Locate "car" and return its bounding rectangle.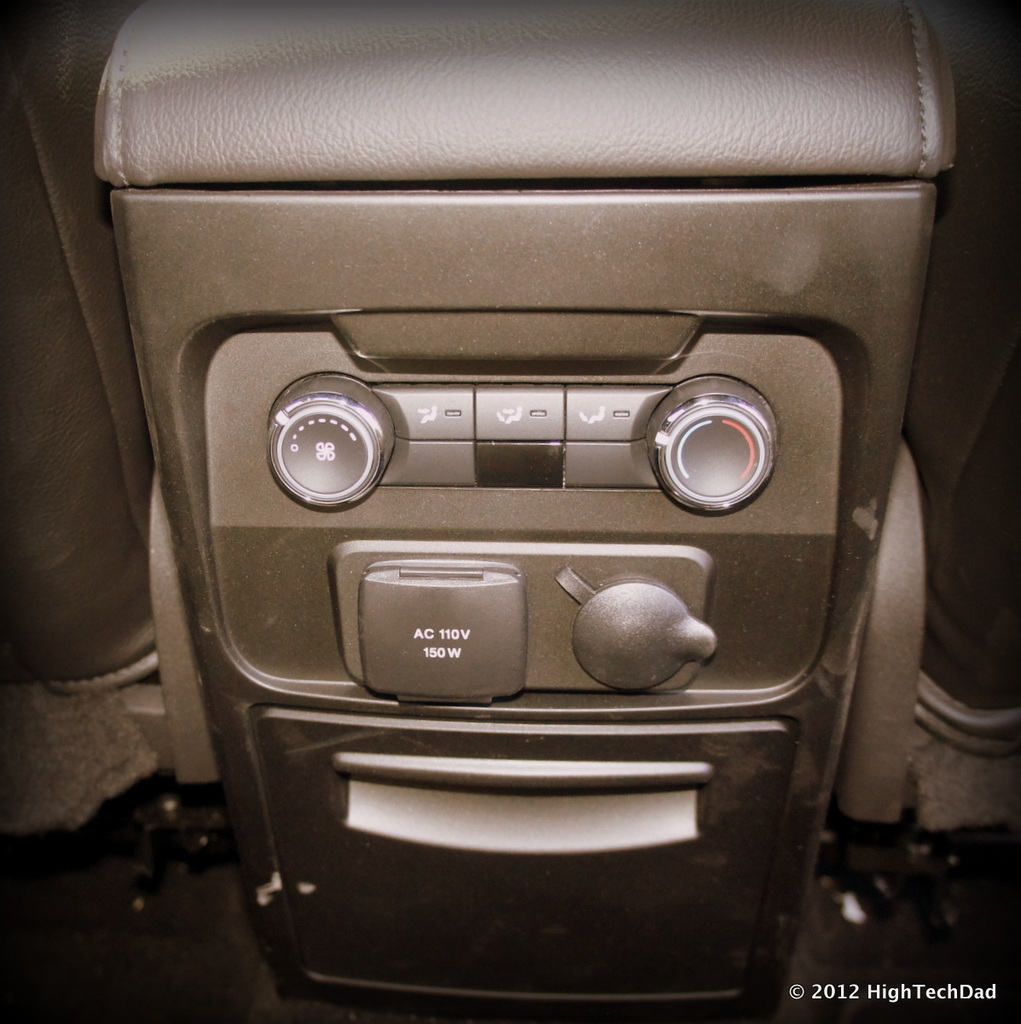
bbox=[0, 0, 1018, 1023].
